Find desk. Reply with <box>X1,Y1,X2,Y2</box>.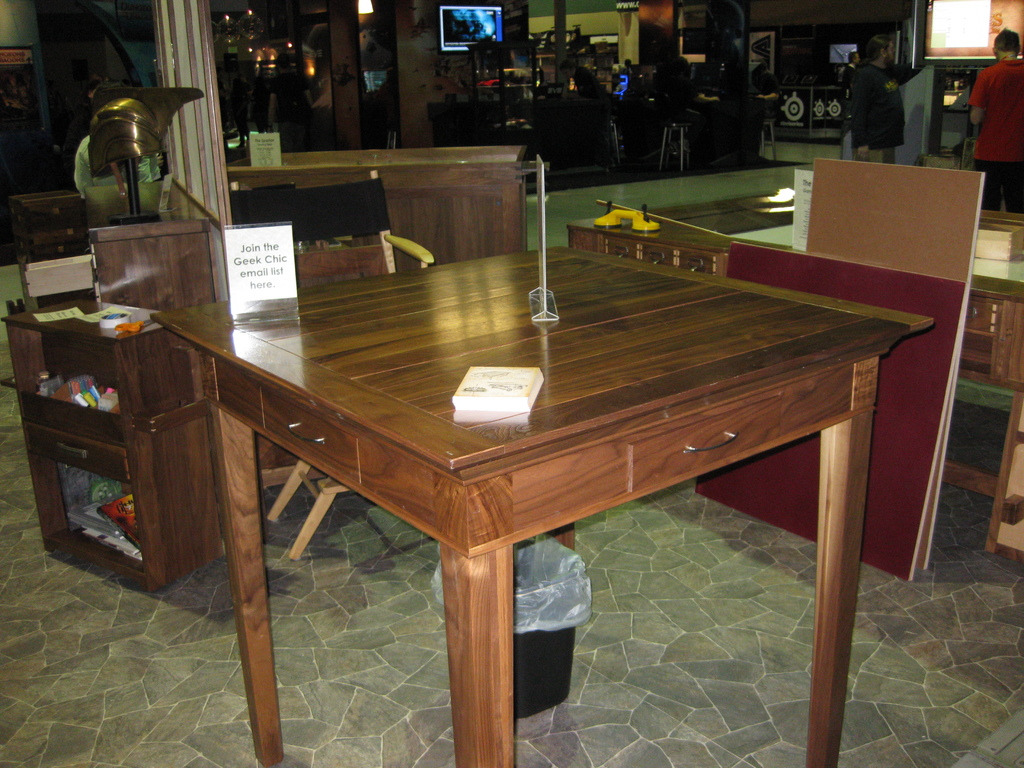
<box>153,241,935,767</box>.
